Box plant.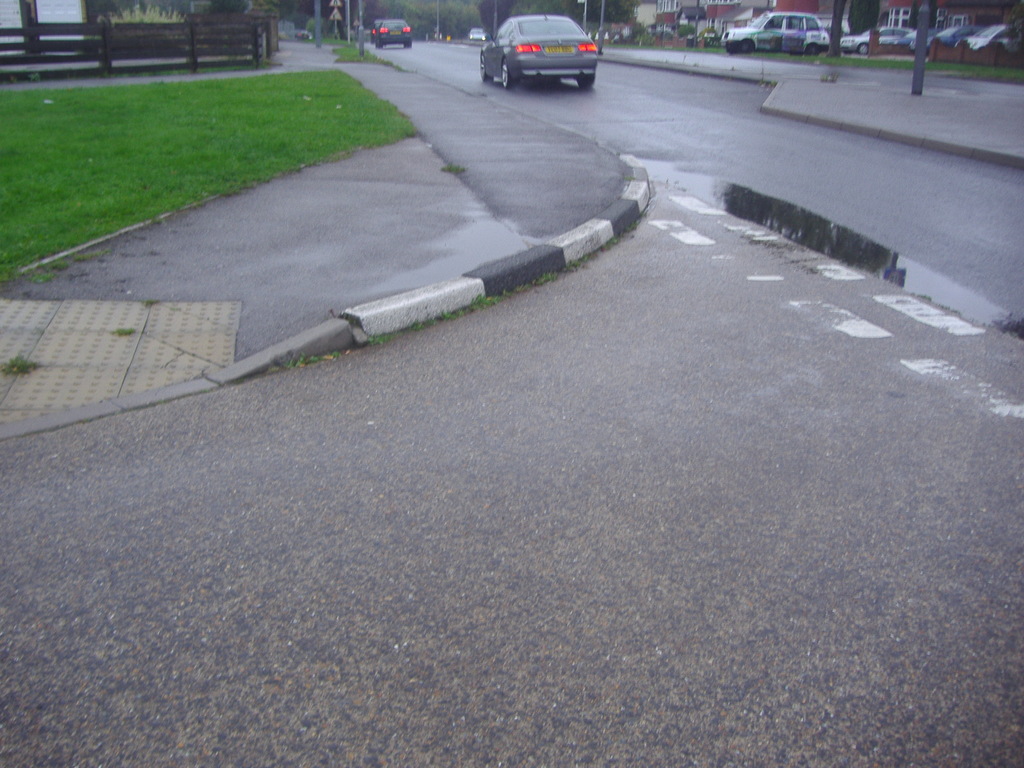
left=329, top=35, right=390, bottom=70.
